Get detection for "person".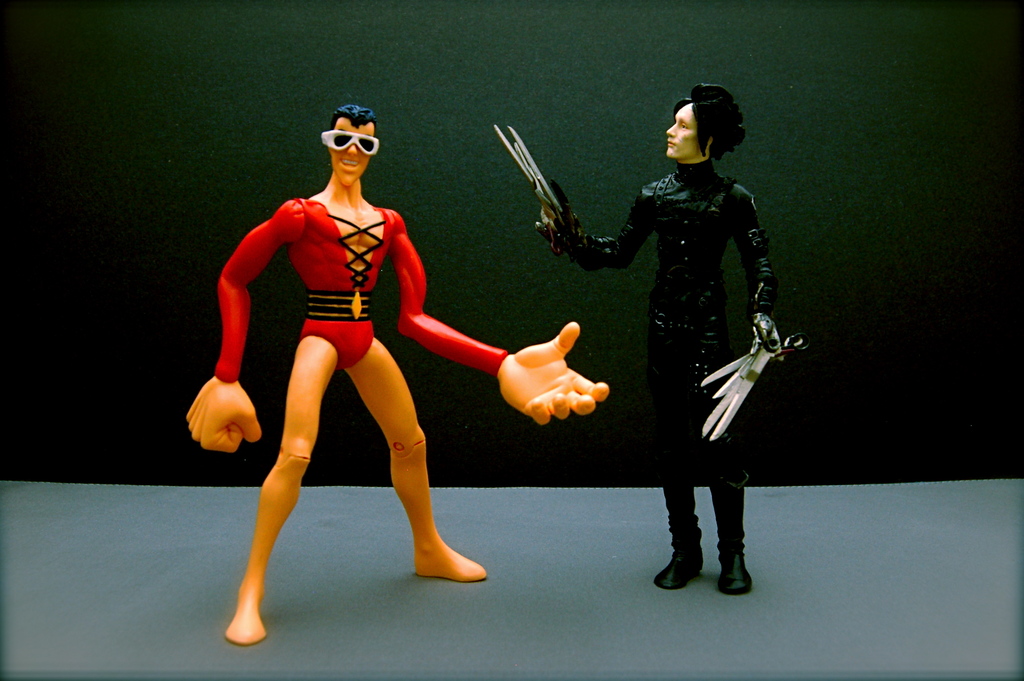
Detection: x1=184, y1=104, x2=609, y2=652.
